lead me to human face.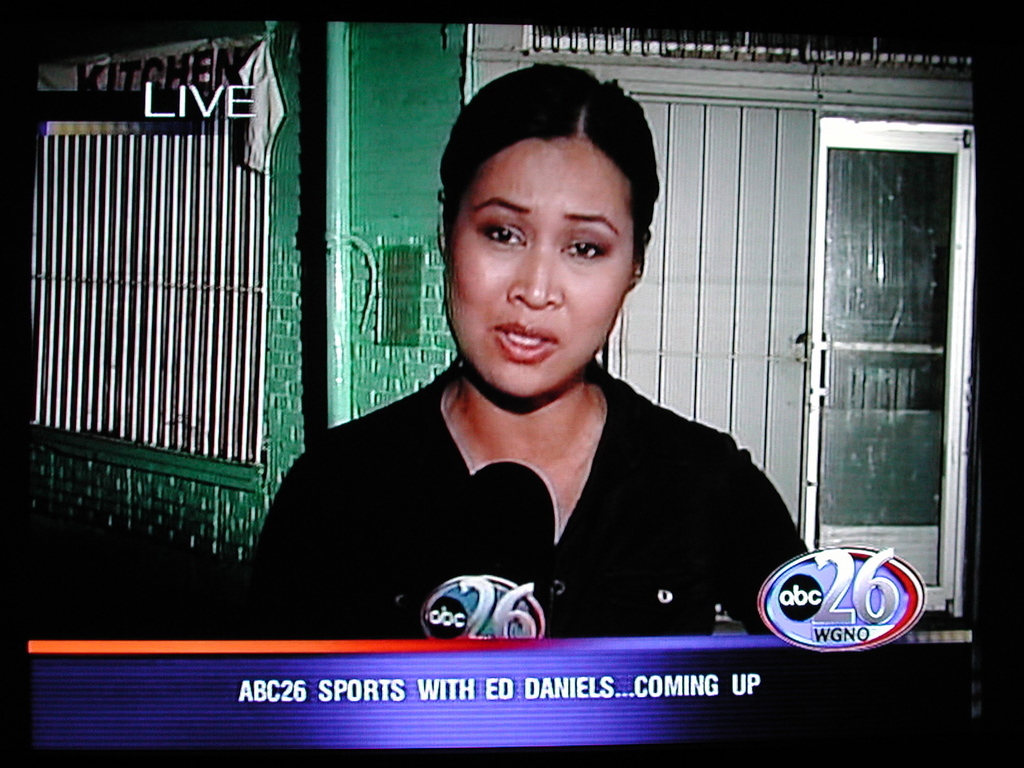
Lead to 440/138/639/398.
